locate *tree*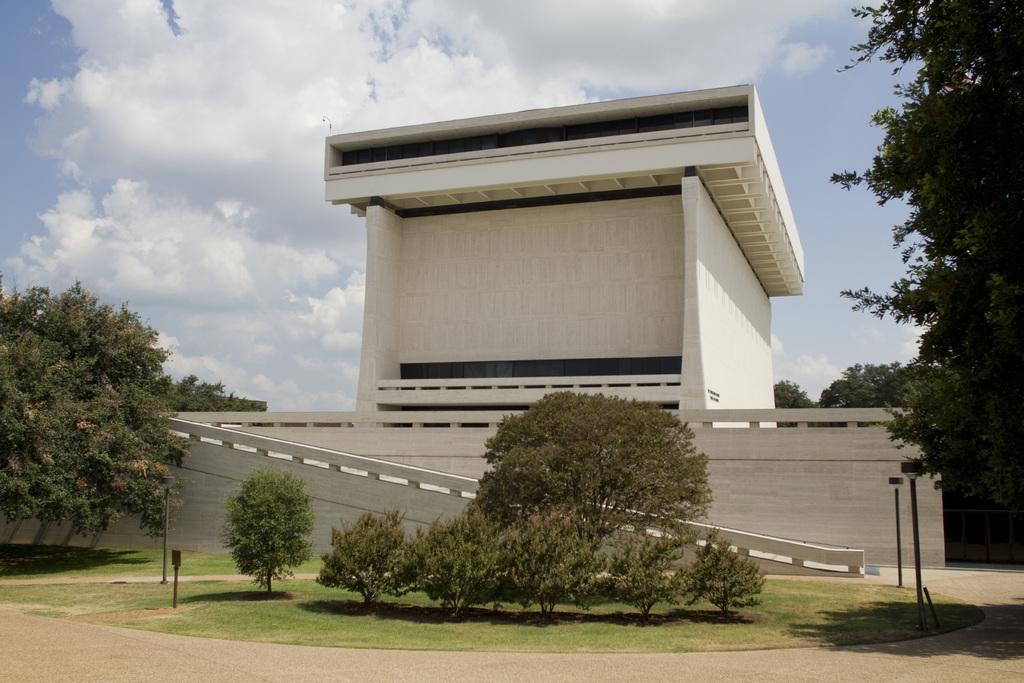
{"x1": 231, "y1": 475, "x2": 316, "y2": 601}
